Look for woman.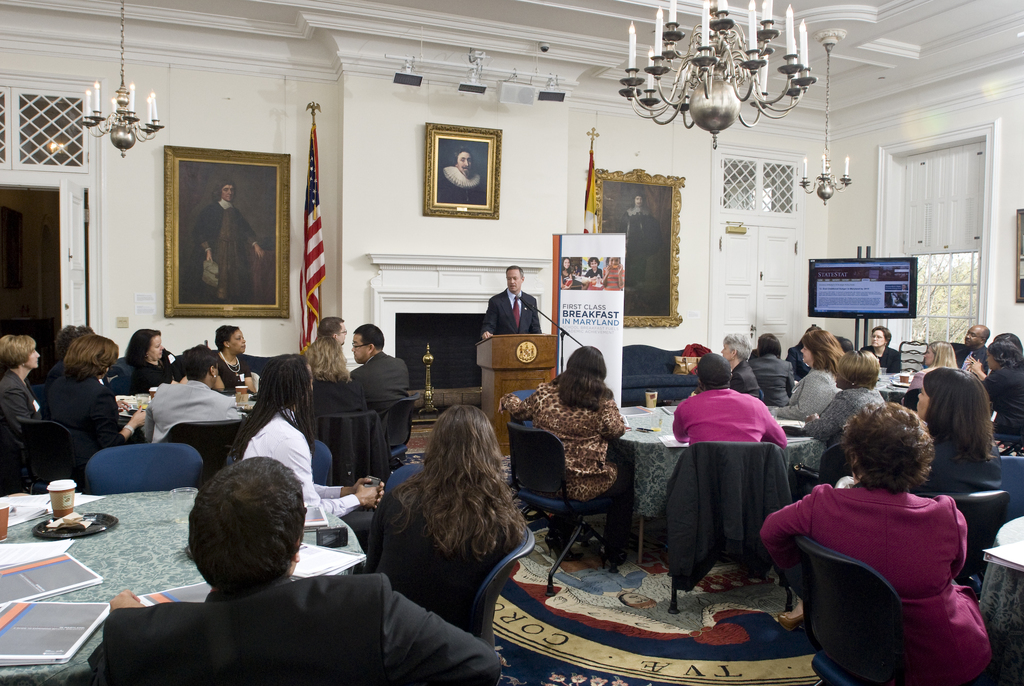
Found: l=303, t=336, r=369, b=421.
